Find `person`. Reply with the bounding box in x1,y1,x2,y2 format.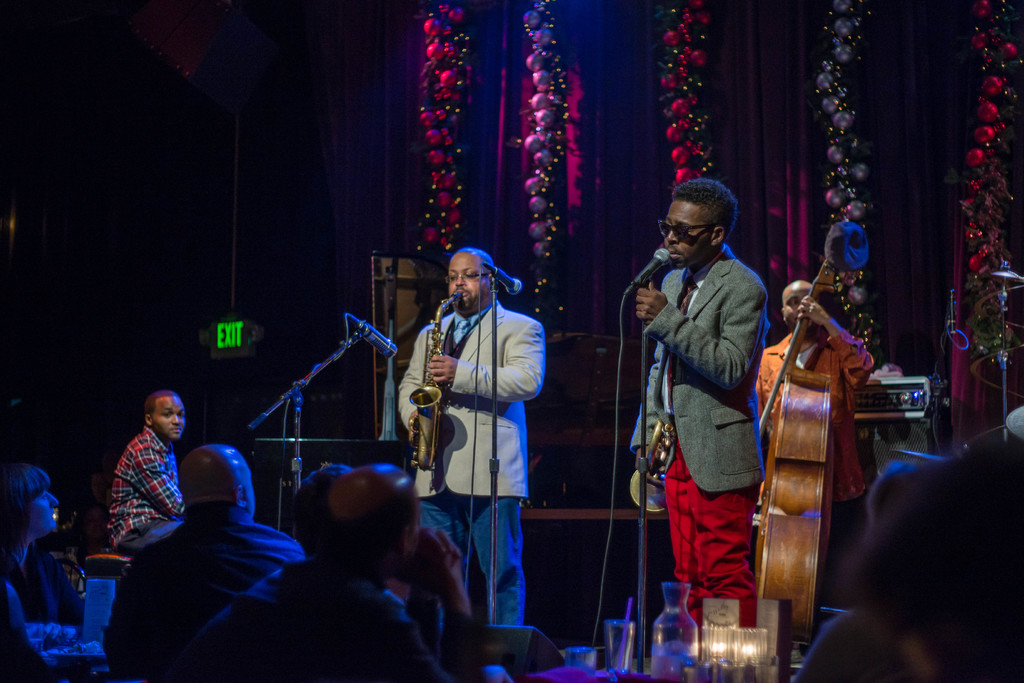
390,243,547,667.
